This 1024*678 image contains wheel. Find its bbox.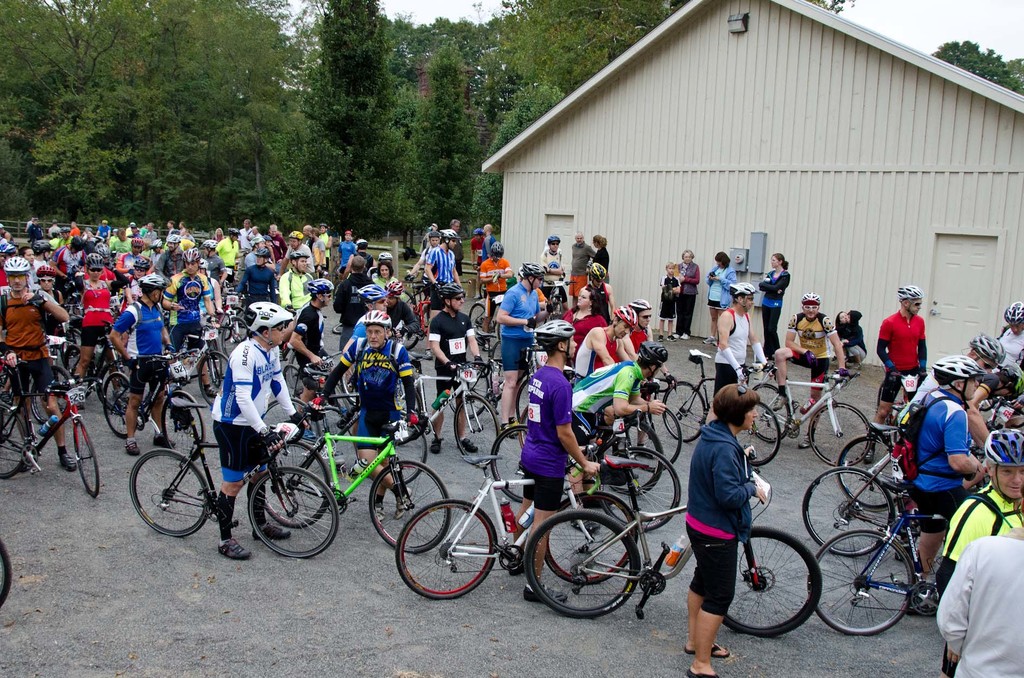
405 289 417 311.
